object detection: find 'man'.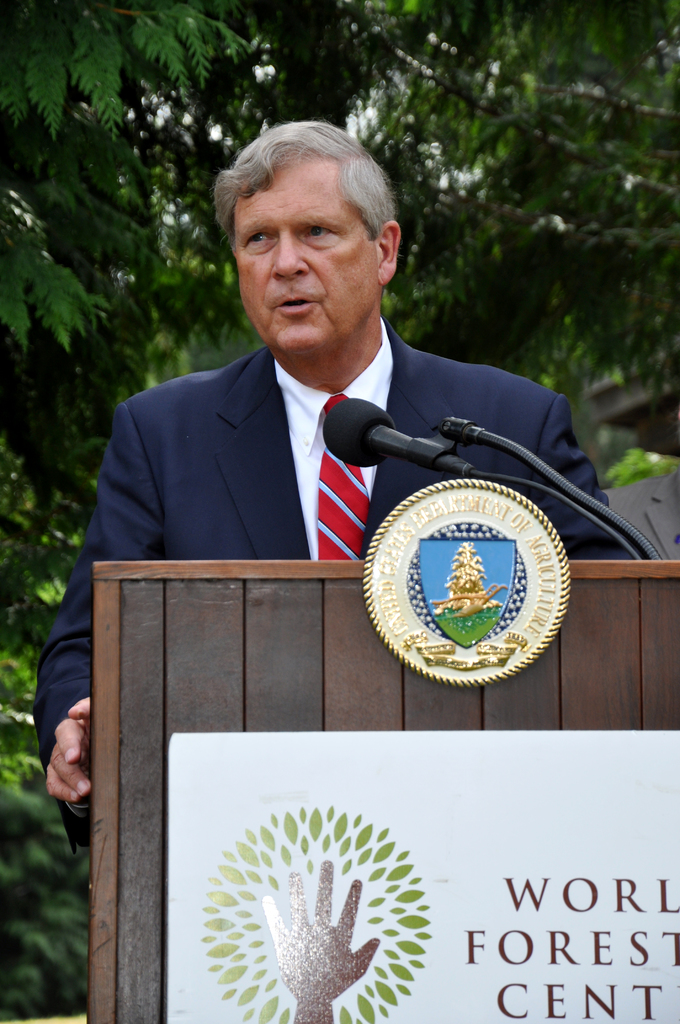
<region>36, 115, 635, 847</region>.
